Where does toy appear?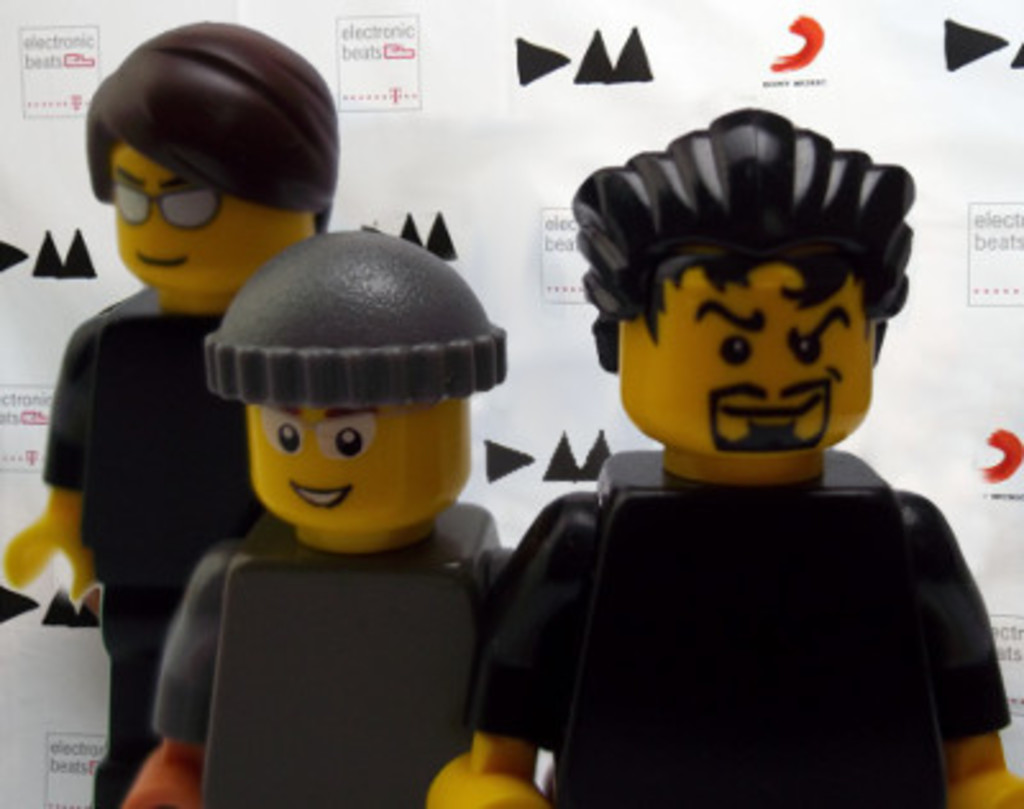
Appears at locate(3, 5, 376, 804).
